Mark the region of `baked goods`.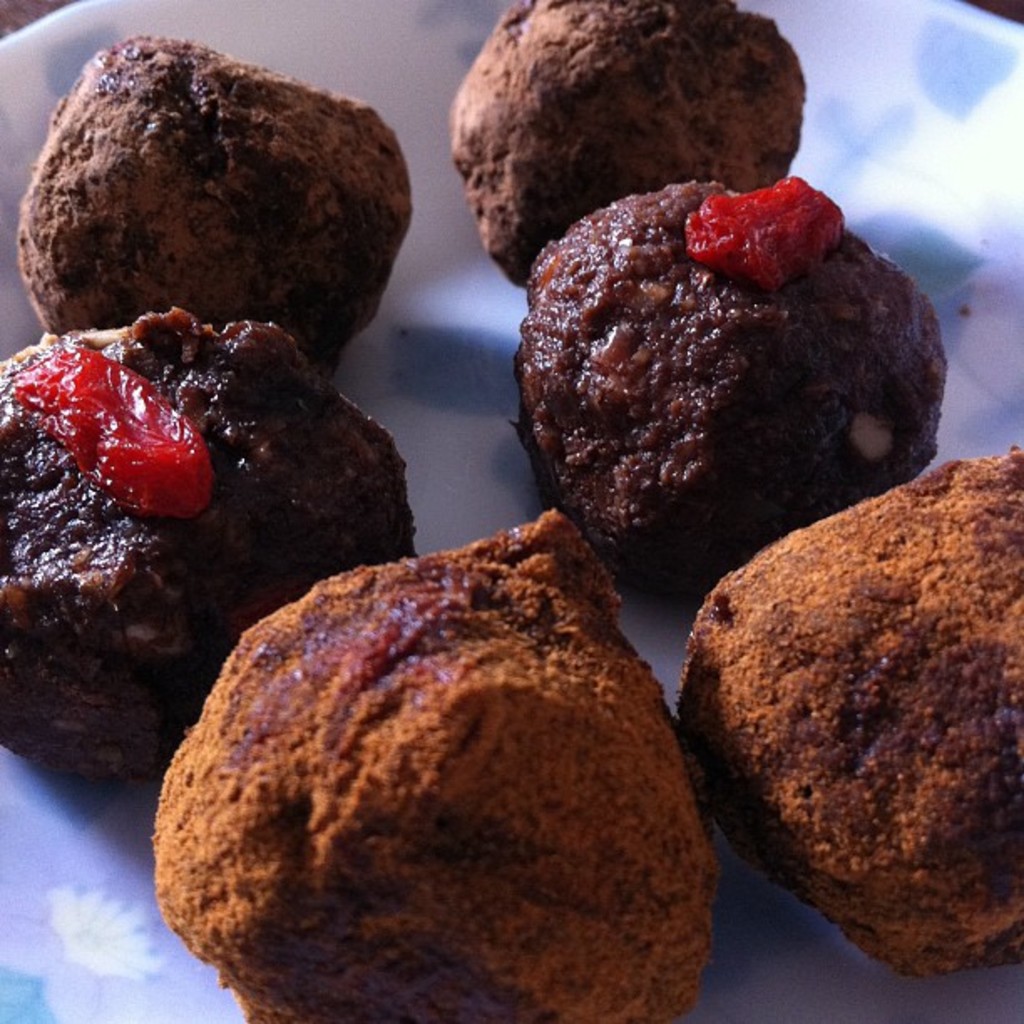
Region: box=[509, 169, 952, 591].
